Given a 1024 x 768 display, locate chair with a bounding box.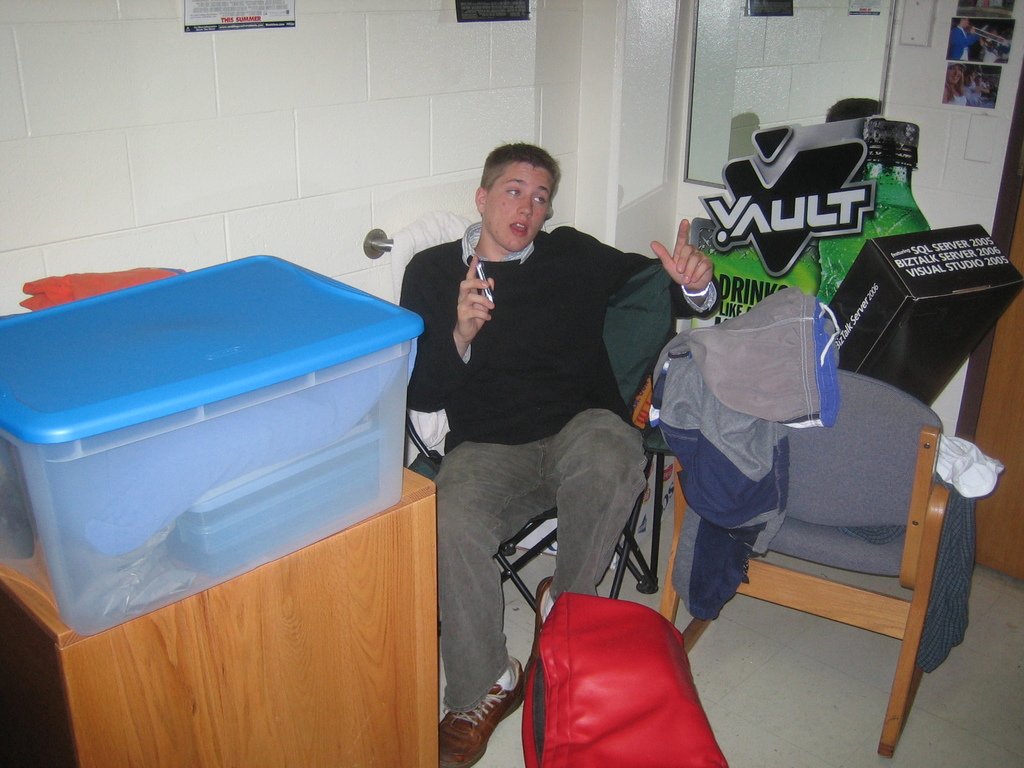
Located: locate(402, 412, 657, 625).
